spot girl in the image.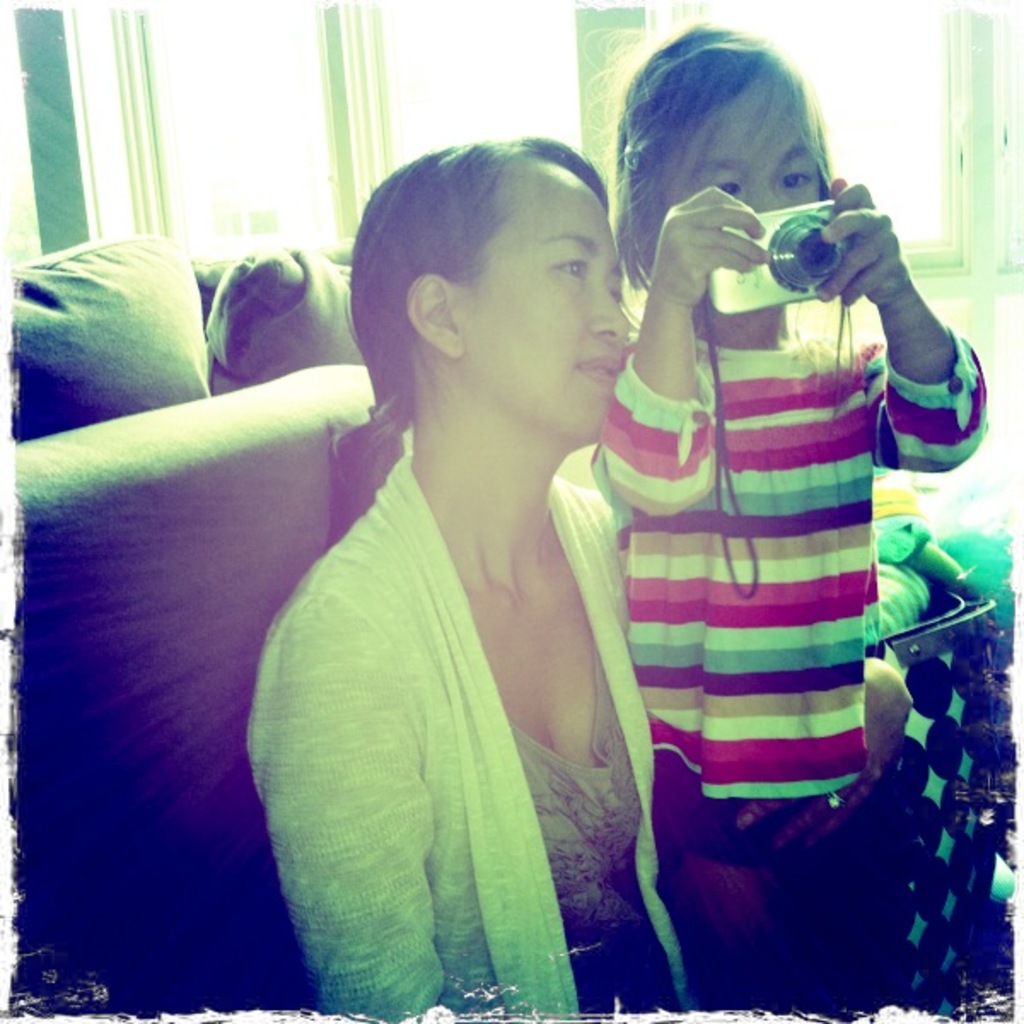
girl found at [247,116,695,1000].
